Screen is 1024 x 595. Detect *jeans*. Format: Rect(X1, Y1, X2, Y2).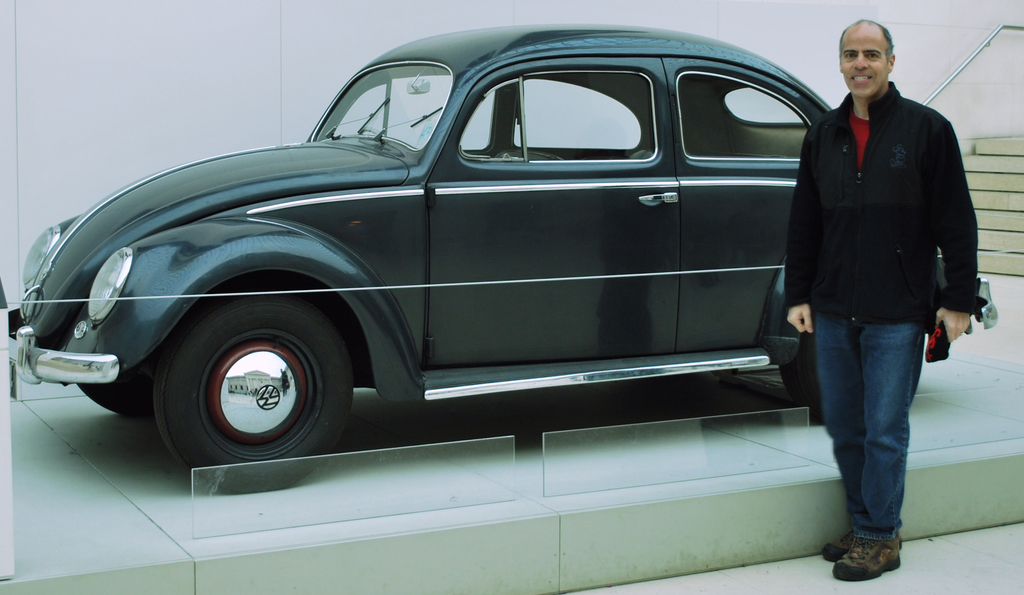
Rect(815, 312, 925, 544).
